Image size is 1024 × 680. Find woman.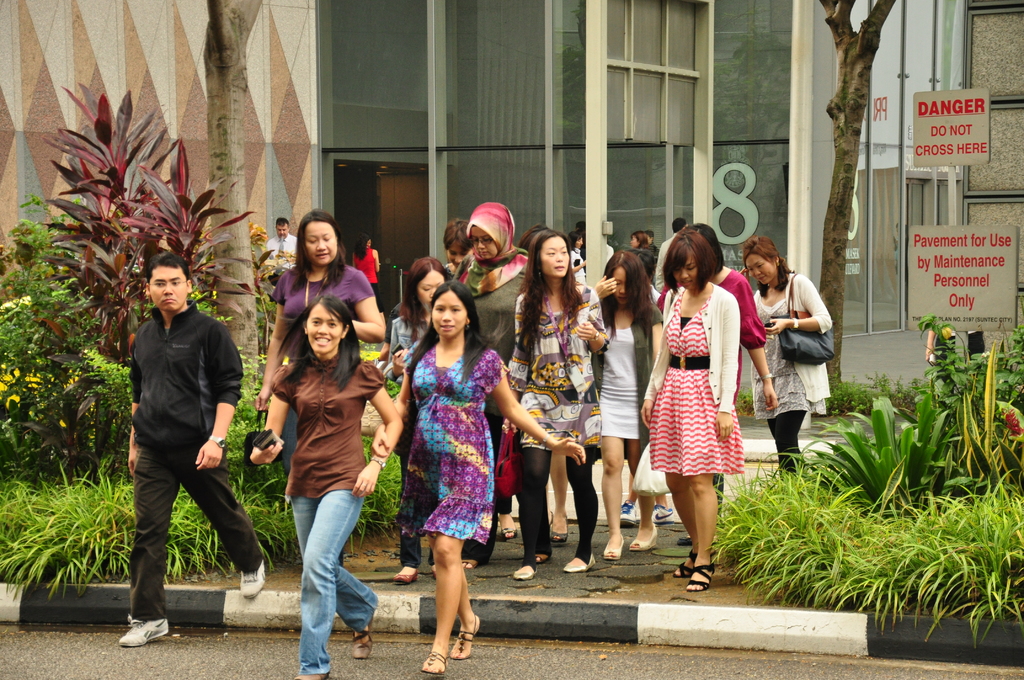
locate(622, 227, 657, 271).
